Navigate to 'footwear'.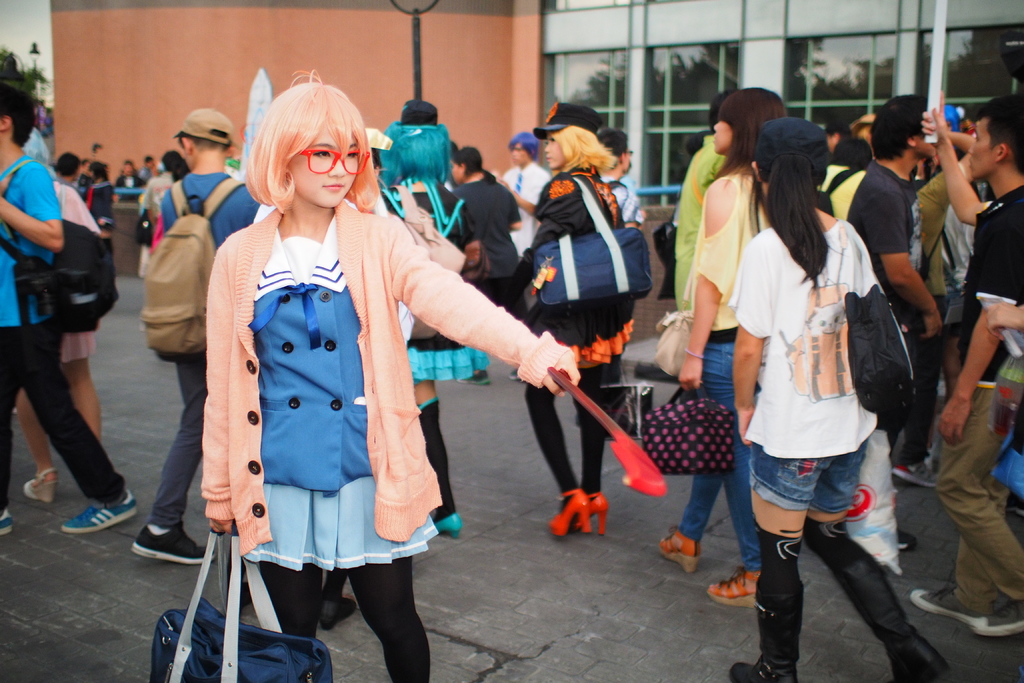
Navigation target: detection(803, 514, 952, 682).
